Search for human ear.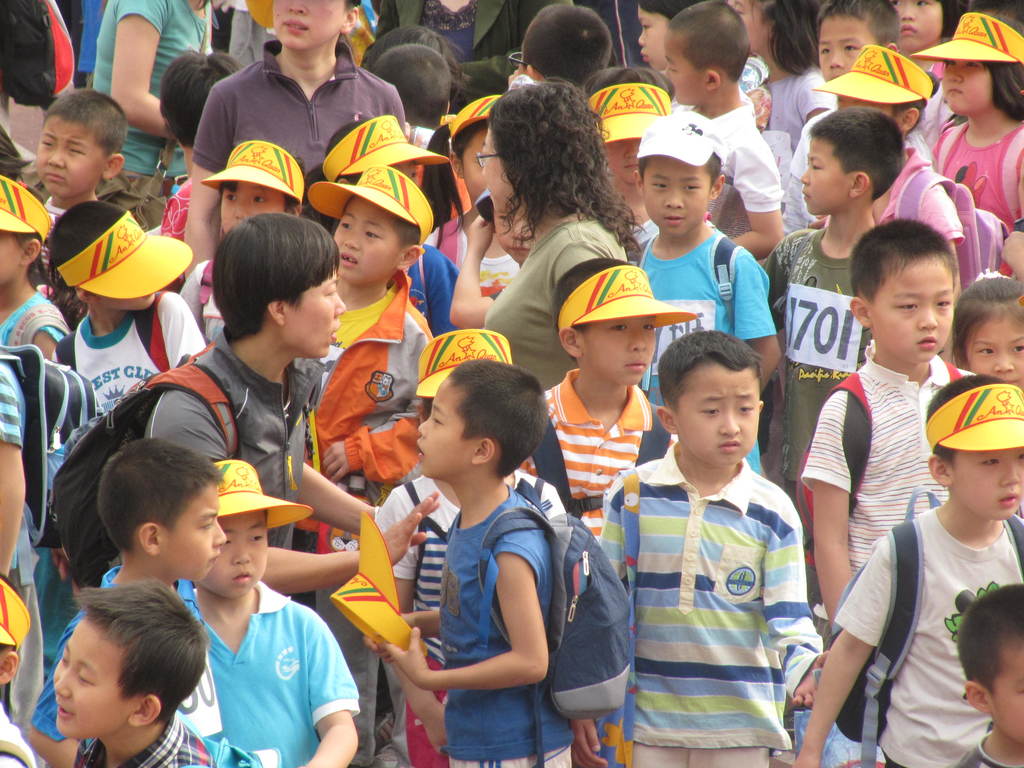
Found at BBox(131, 693, 159, 728).
